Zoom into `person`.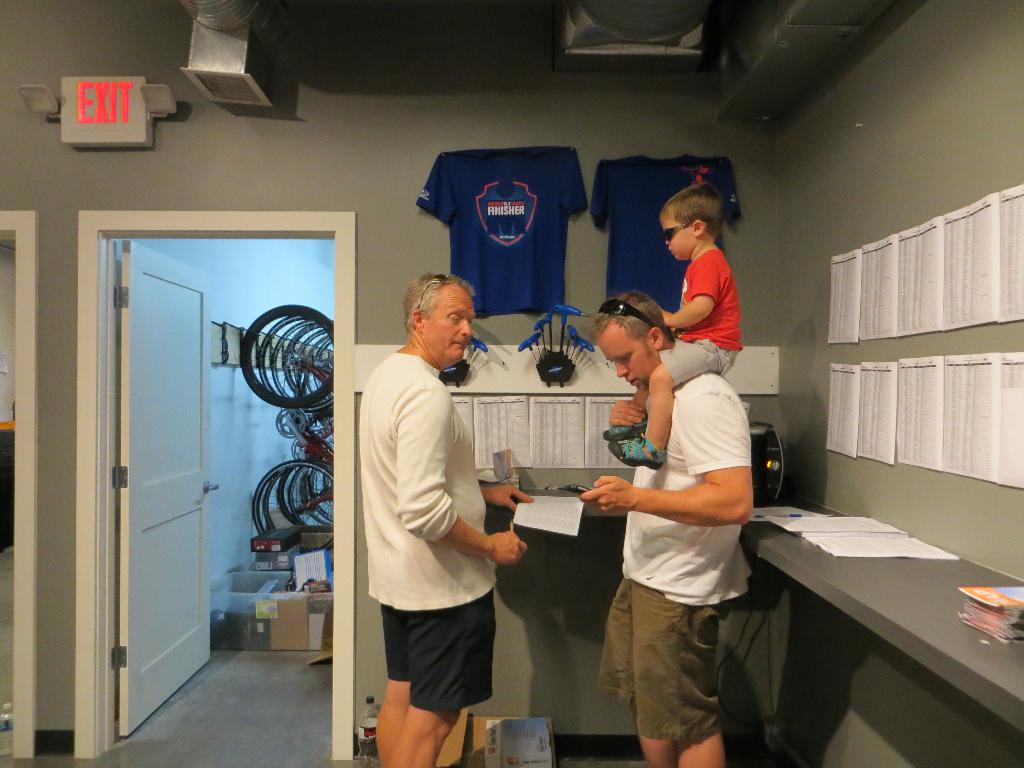
Zoom target: pyautogui.locateOnScreen(604, 182, 744, 474).
